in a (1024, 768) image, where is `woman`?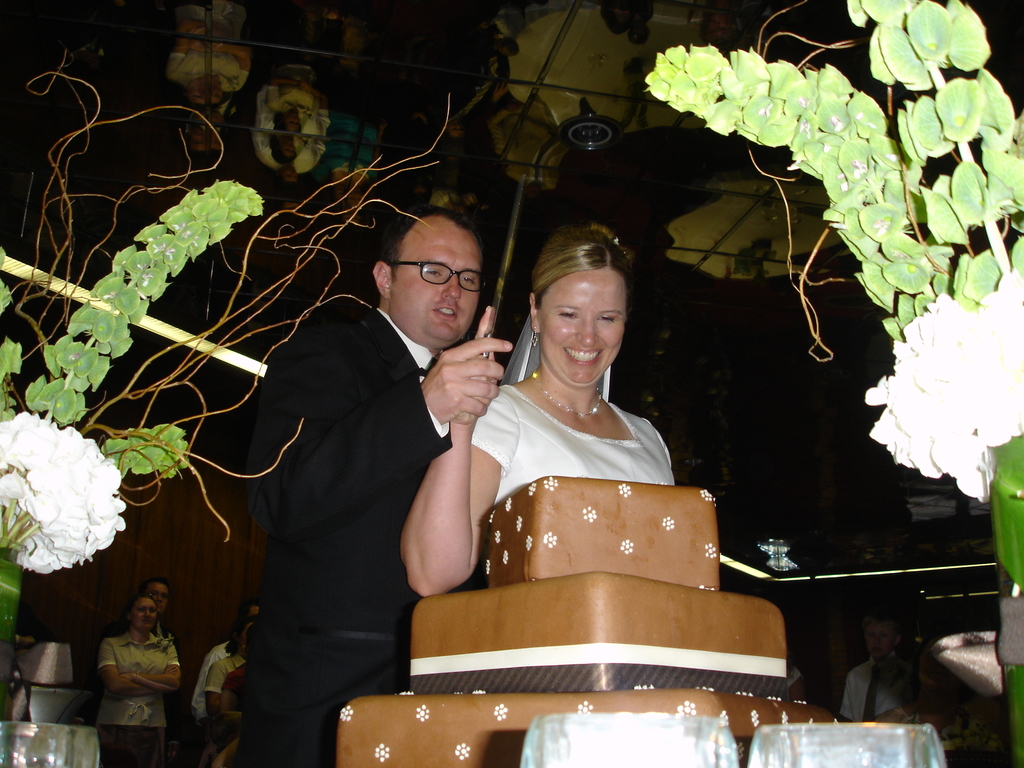
region(367, 247, 708, 614).
